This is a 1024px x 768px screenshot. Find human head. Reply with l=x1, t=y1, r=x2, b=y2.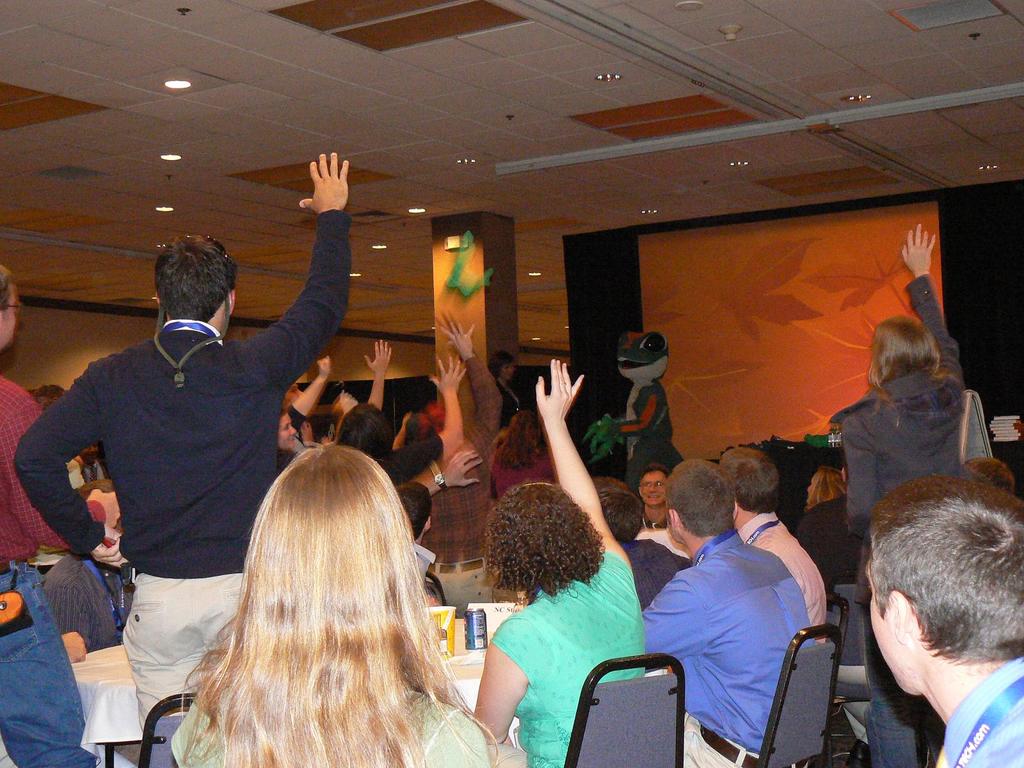
l=336, t=403, r=393, b=461.
